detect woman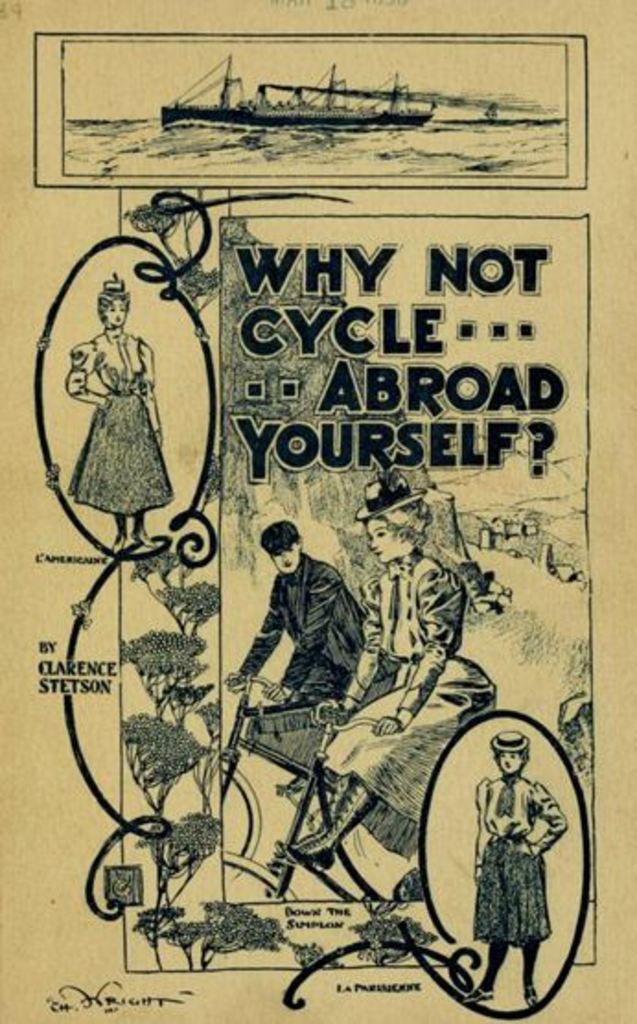
{"left": 282, "top": 486, "right": 495, "bottom": 877}
